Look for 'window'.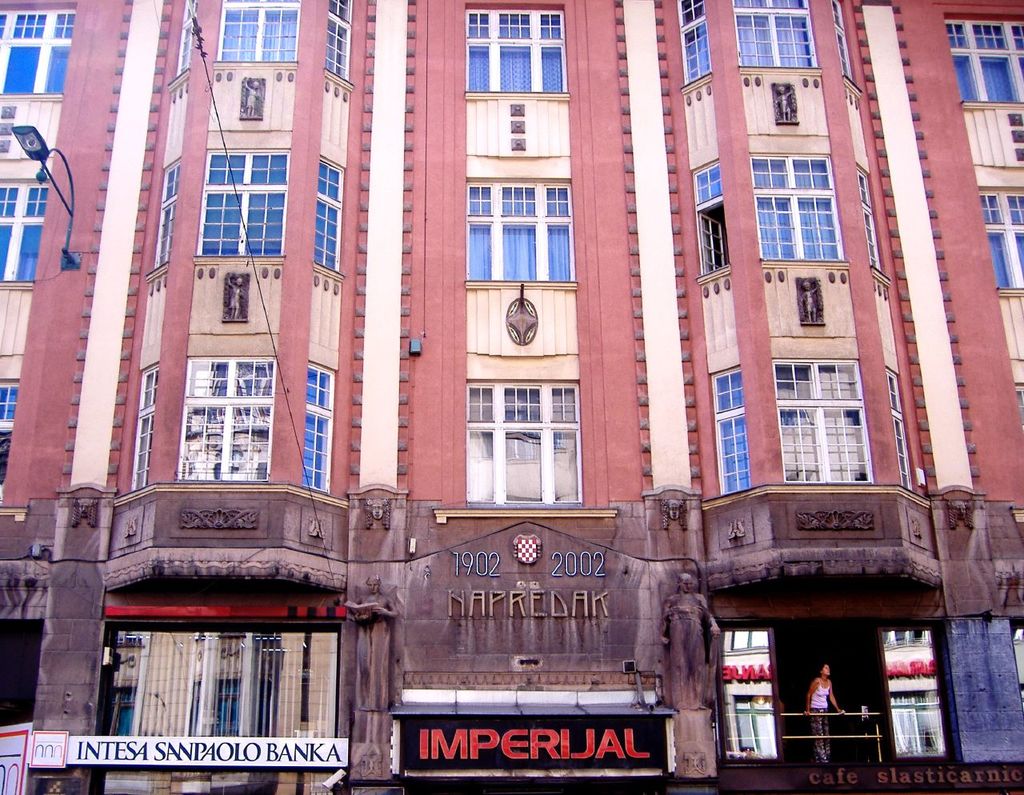
Found: (x1=939, y1=11, x2=1023, y2=109).
